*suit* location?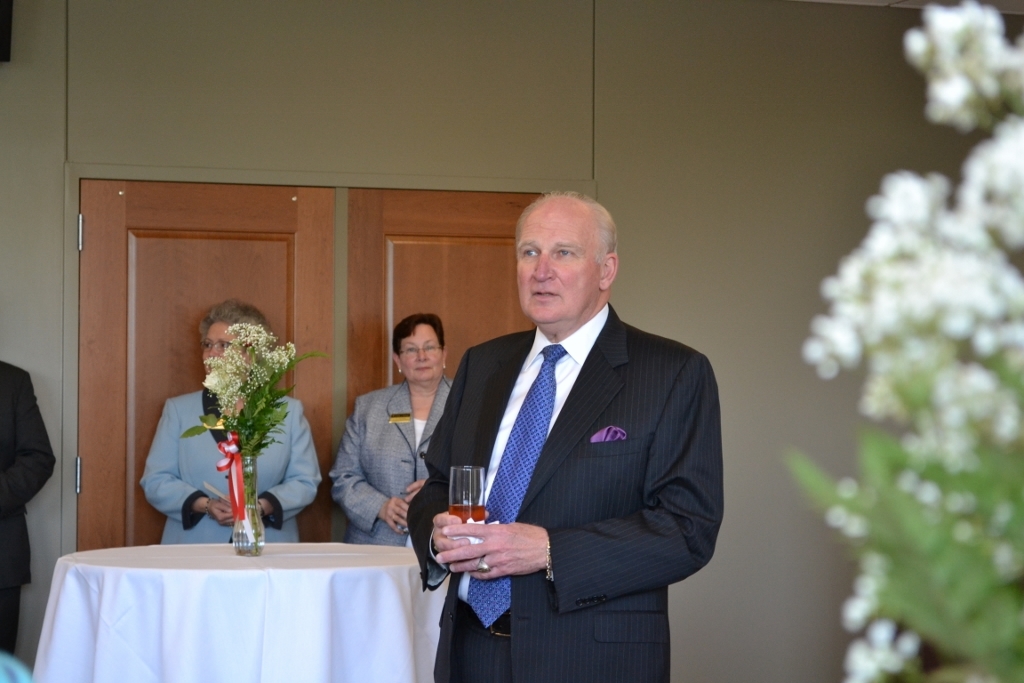
locate(324, 378, 456, 548)
